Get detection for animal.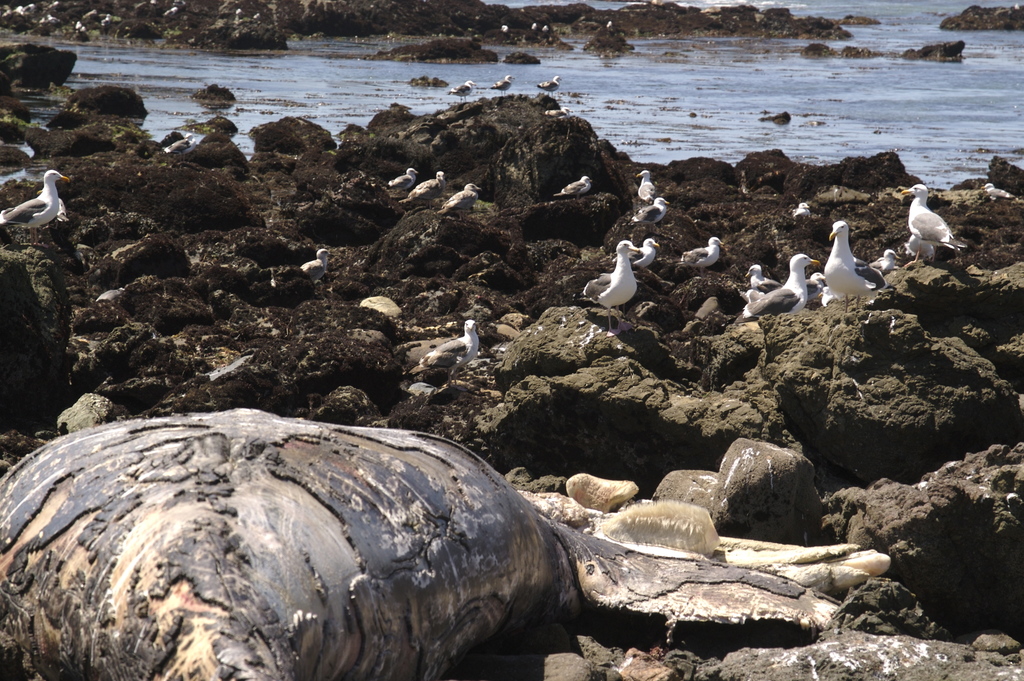
Detection: (x1=870, y1=245, x2=902, y2=269).
